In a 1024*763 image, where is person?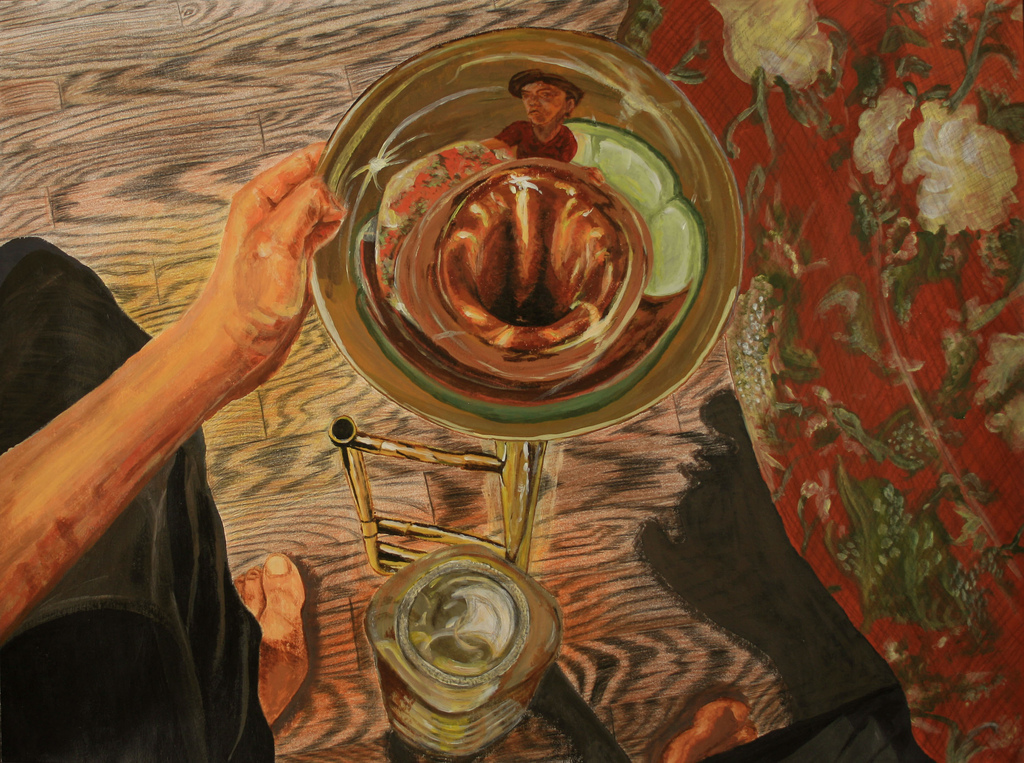
select_region(483, 68, 582, 159).
